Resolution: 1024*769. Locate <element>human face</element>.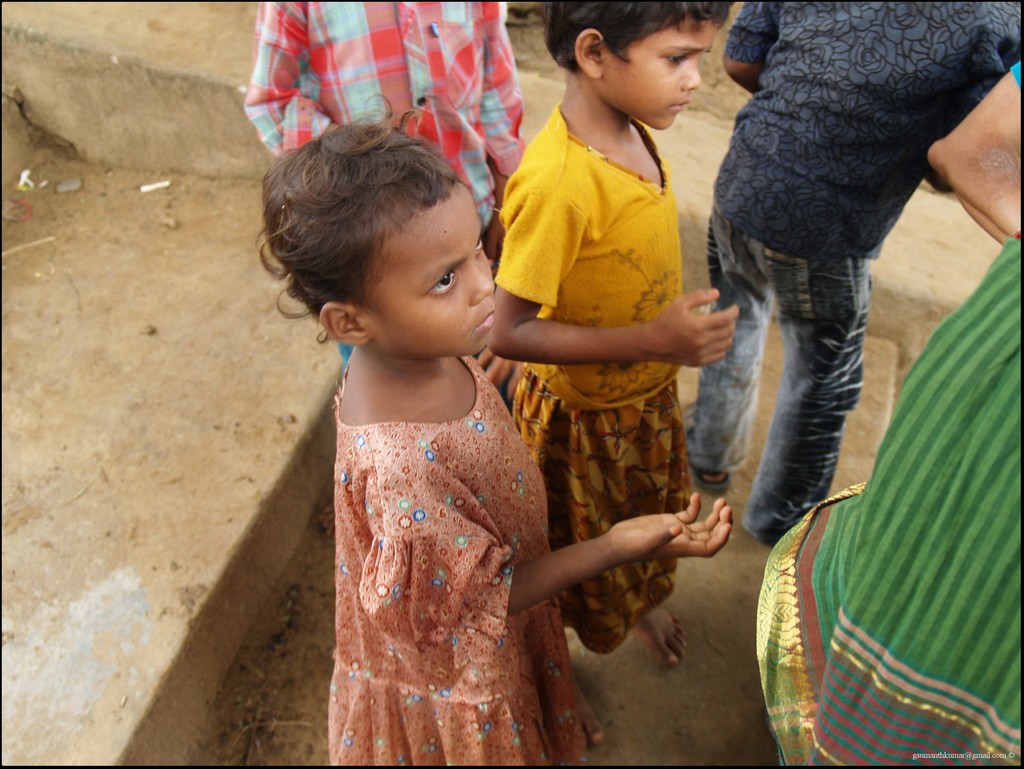
Rect(360, 179, 496, 355).
